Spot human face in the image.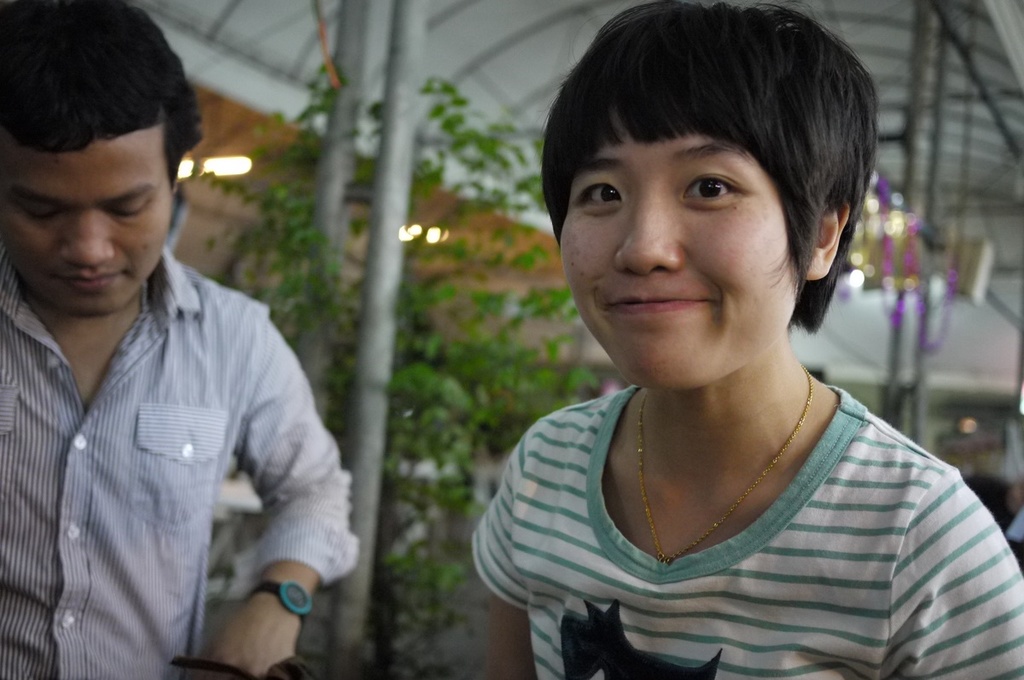
human face found at <region>0, 120, 171, 317</region>.
